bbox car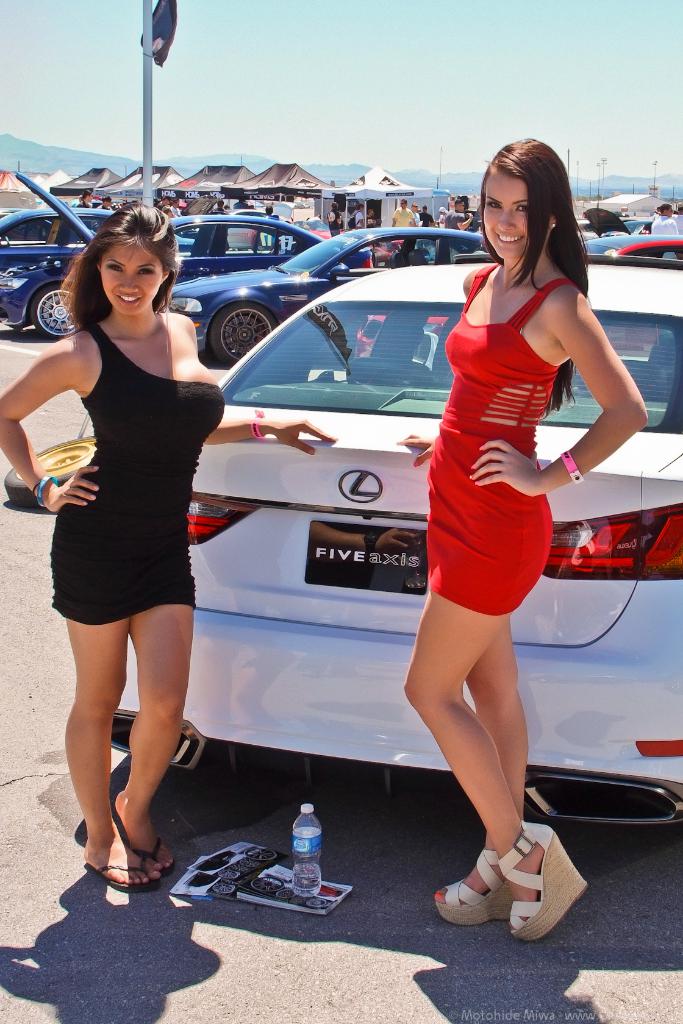
box(112, 249, 682, 818)
